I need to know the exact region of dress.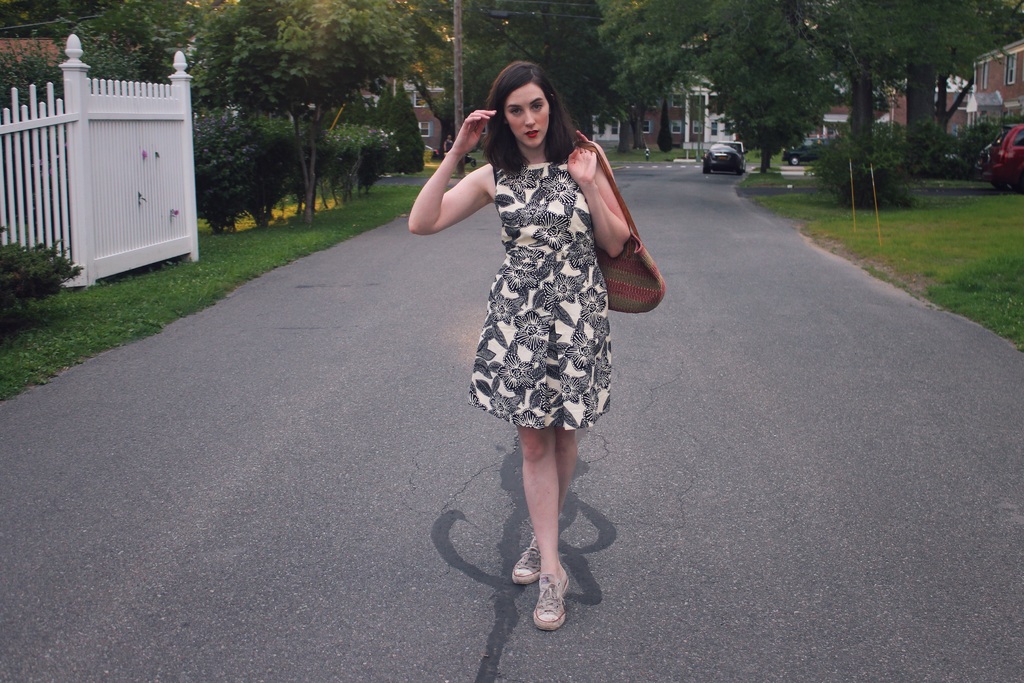
Region: 470, 160, 615, 434.
